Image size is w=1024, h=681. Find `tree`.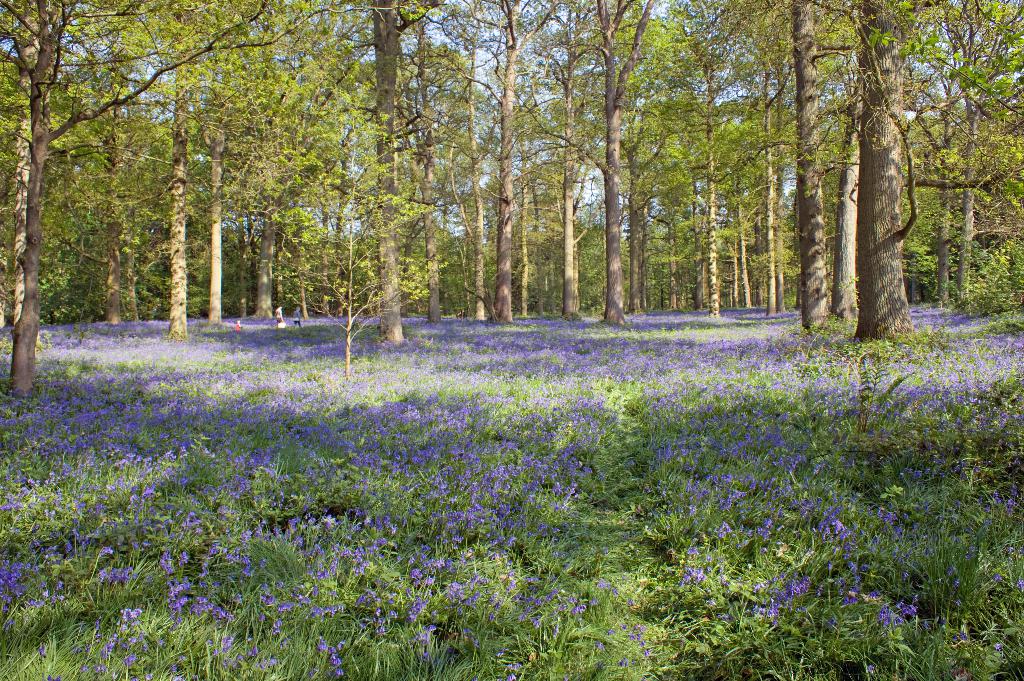
Rect(792, 15, 970, 344).
